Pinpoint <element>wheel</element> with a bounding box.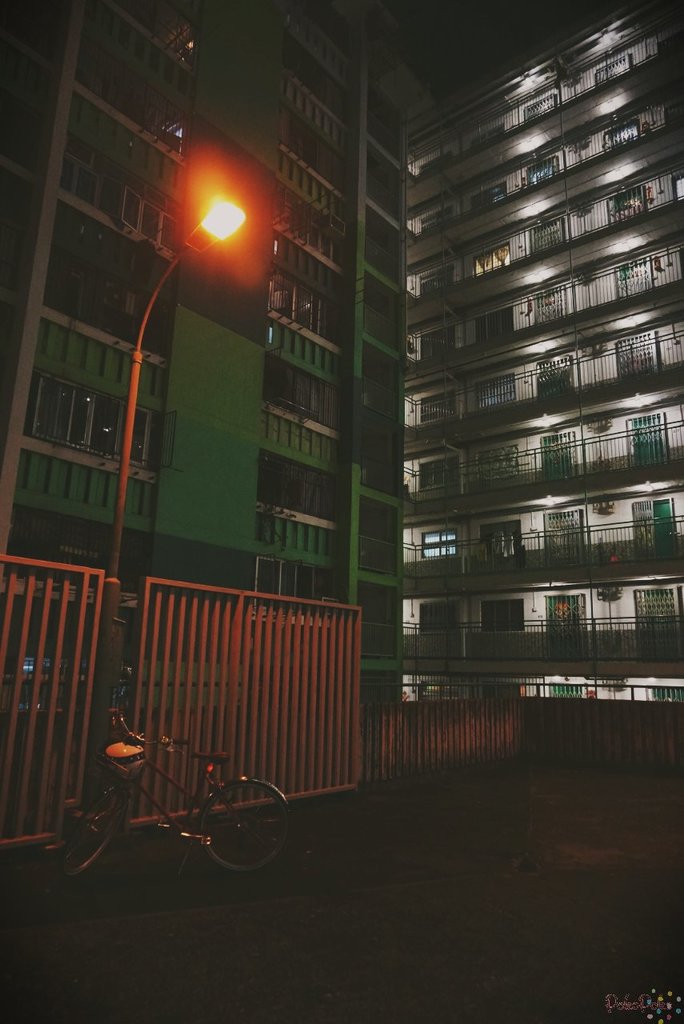
x1=194 y1=779 x2=299 y2=870.
